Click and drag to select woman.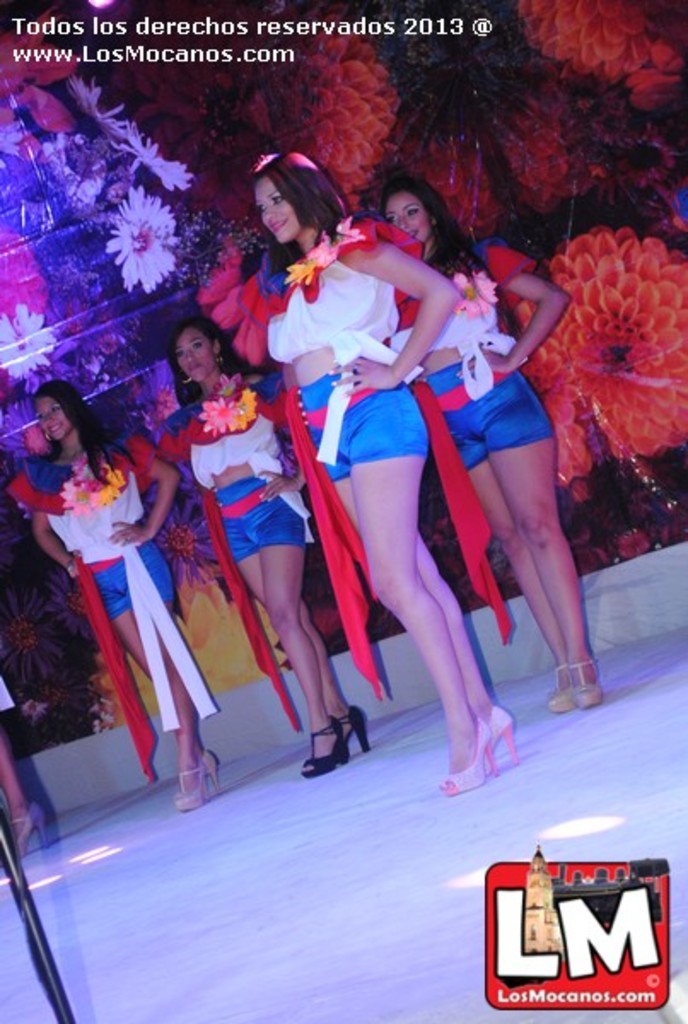
Selection: 384,174,584,712.
